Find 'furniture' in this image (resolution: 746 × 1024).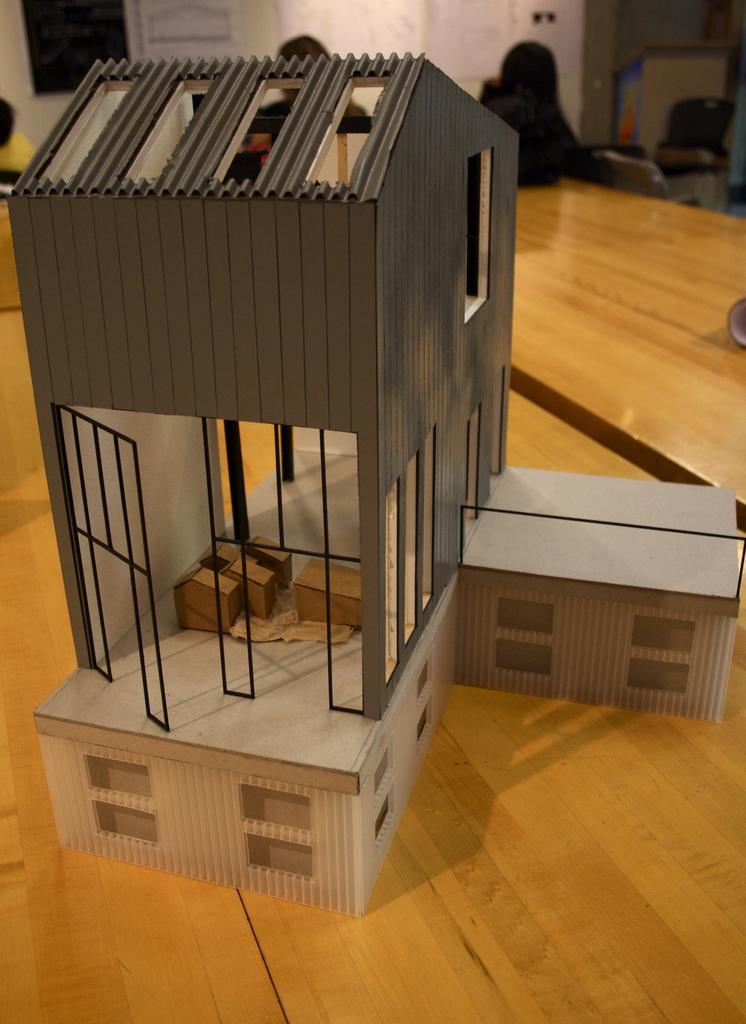
(left=612, top=39, right=740, bottom=147).
